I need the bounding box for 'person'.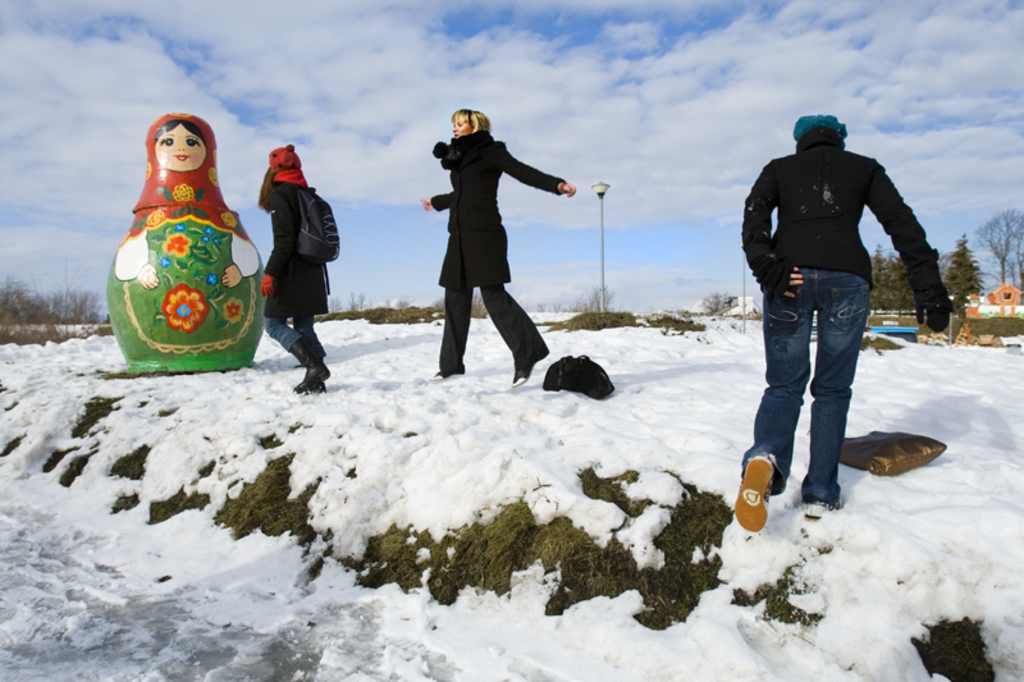
Here it is: bbox=[106, 111, 268, 374].
